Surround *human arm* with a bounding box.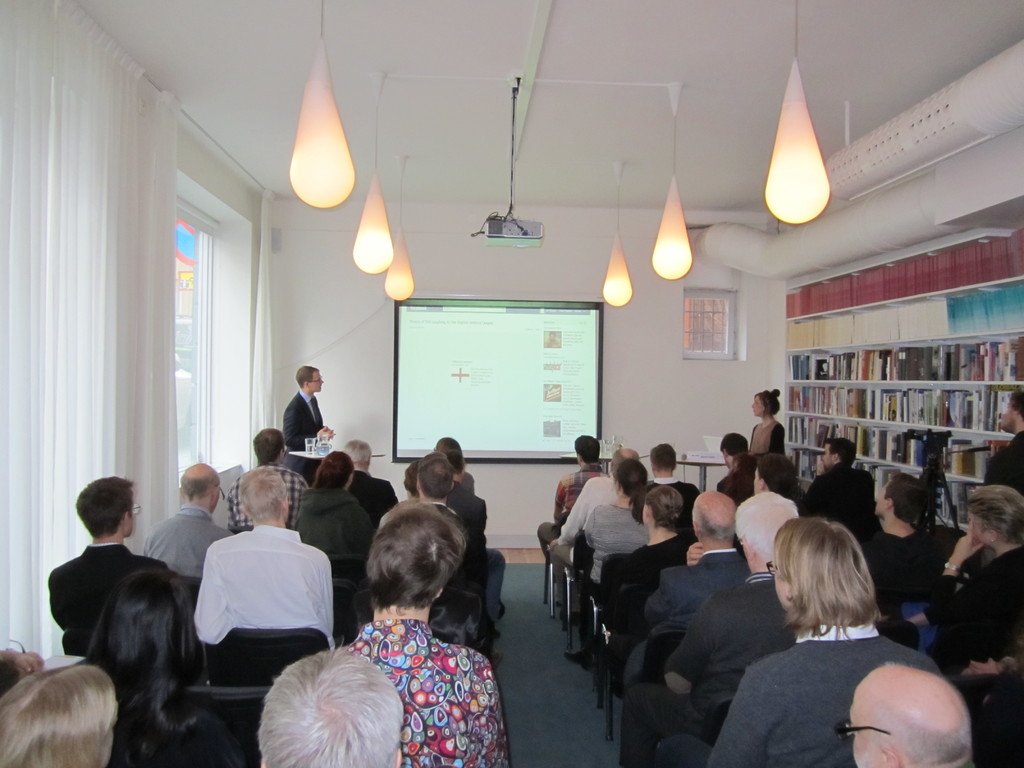
bbox=[655, 588, 719, 696].
